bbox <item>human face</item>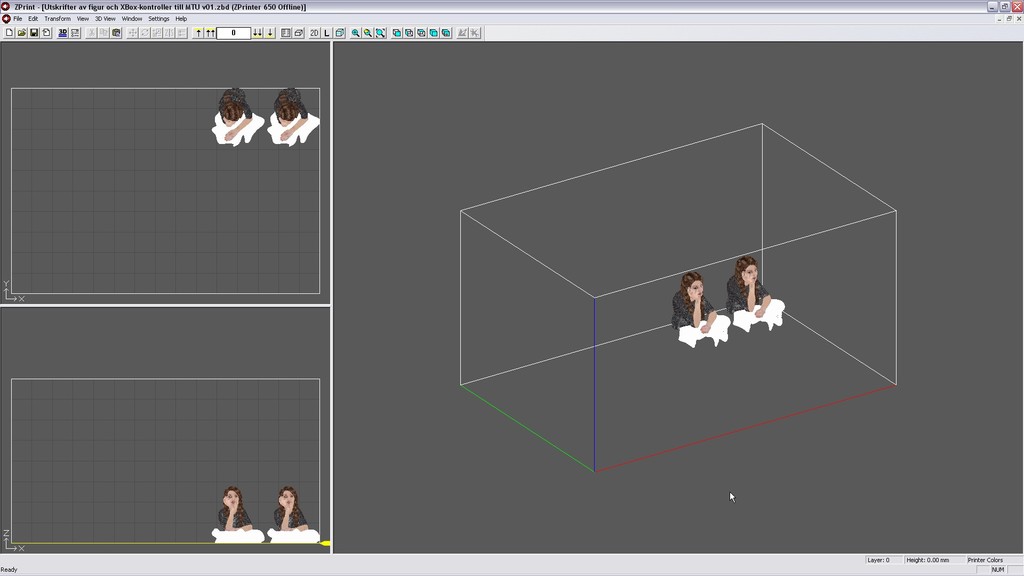
(282,488,294,503)
